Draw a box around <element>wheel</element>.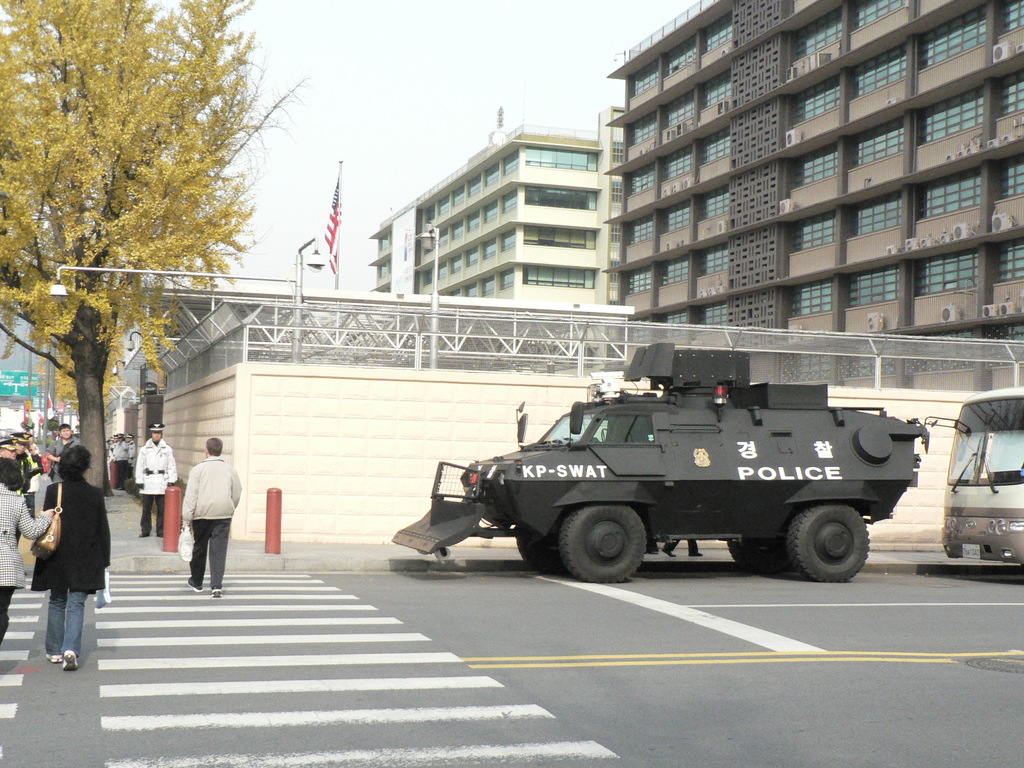
(left=558, top=502, right=648, bottom=583).
